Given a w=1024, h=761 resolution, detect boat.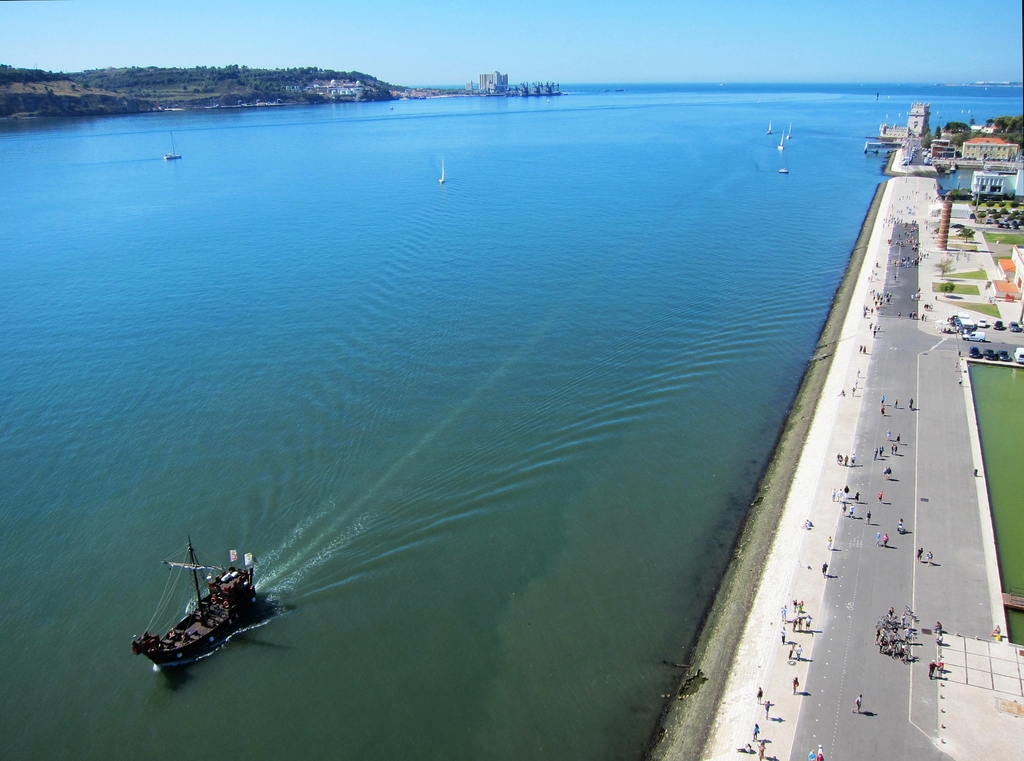
x1=122 y1=543 x2=303 y2=683.
